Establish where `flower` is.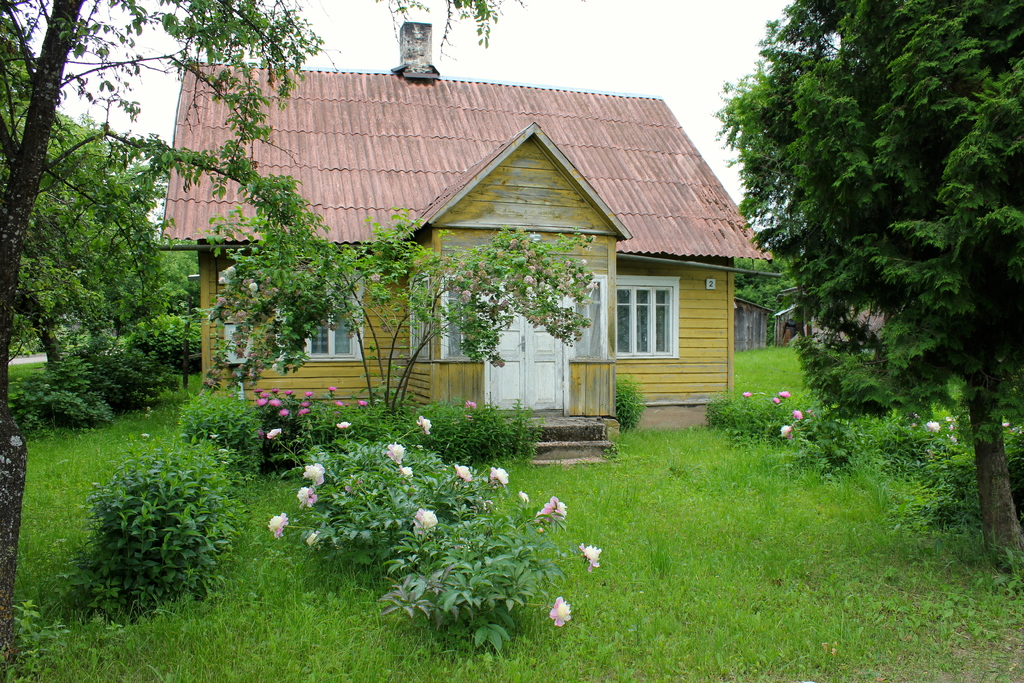
Established at bbox(295, 484, 316, 507).
